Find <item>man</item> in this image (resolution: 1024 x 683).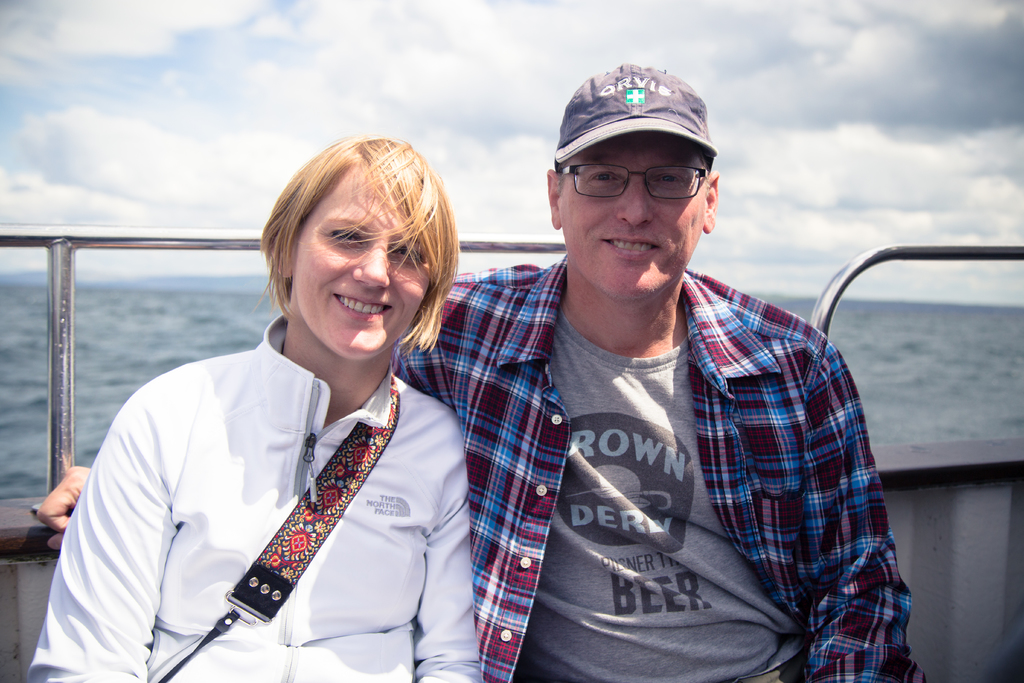
(left=38, top=65, right=928, bottom=682).
